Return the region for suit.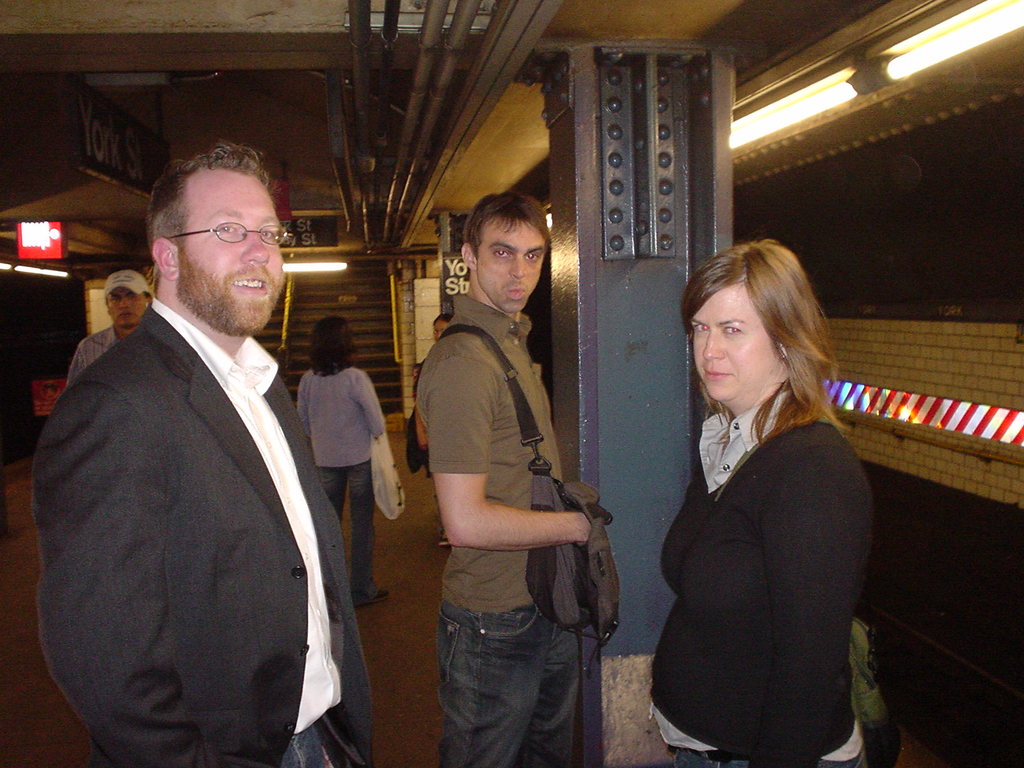
x1=27, y1=191, x2=383, y2=767.
